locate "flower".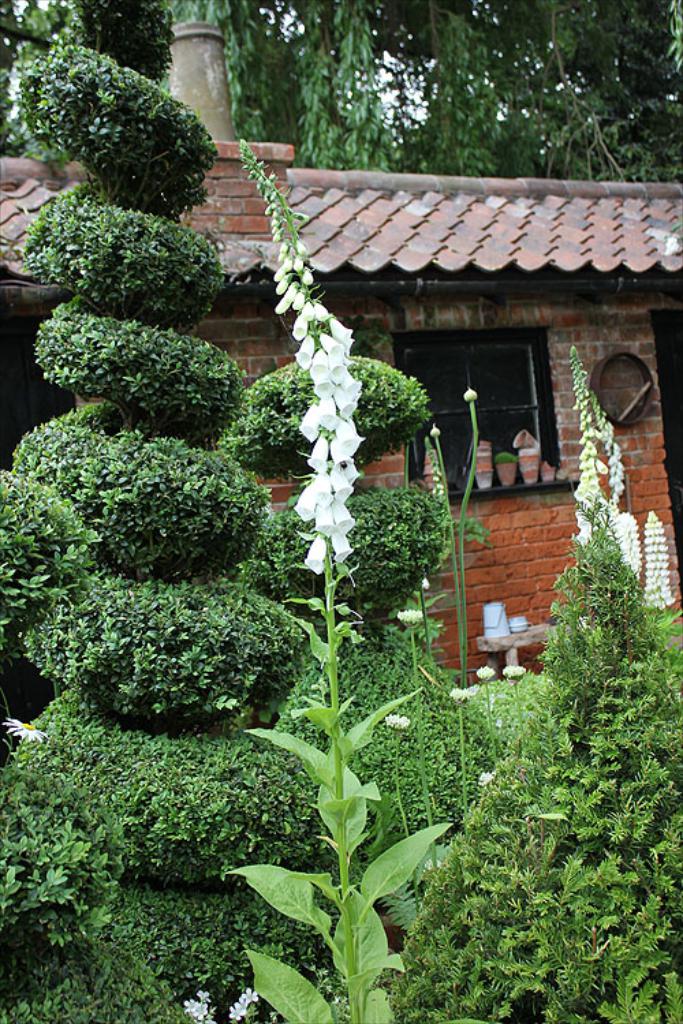
Bounding box: 422,575,433,591.
